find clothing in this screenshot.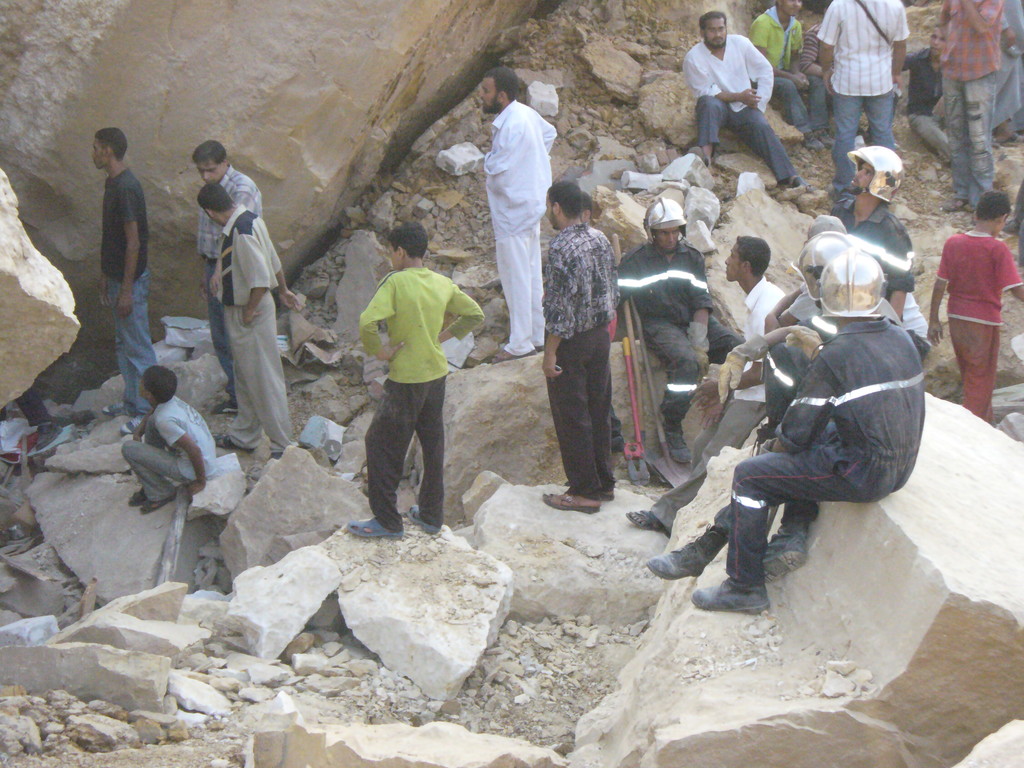
The bounding box for clothing is [x1=938, y1=228, x2=1023, y2=426].
